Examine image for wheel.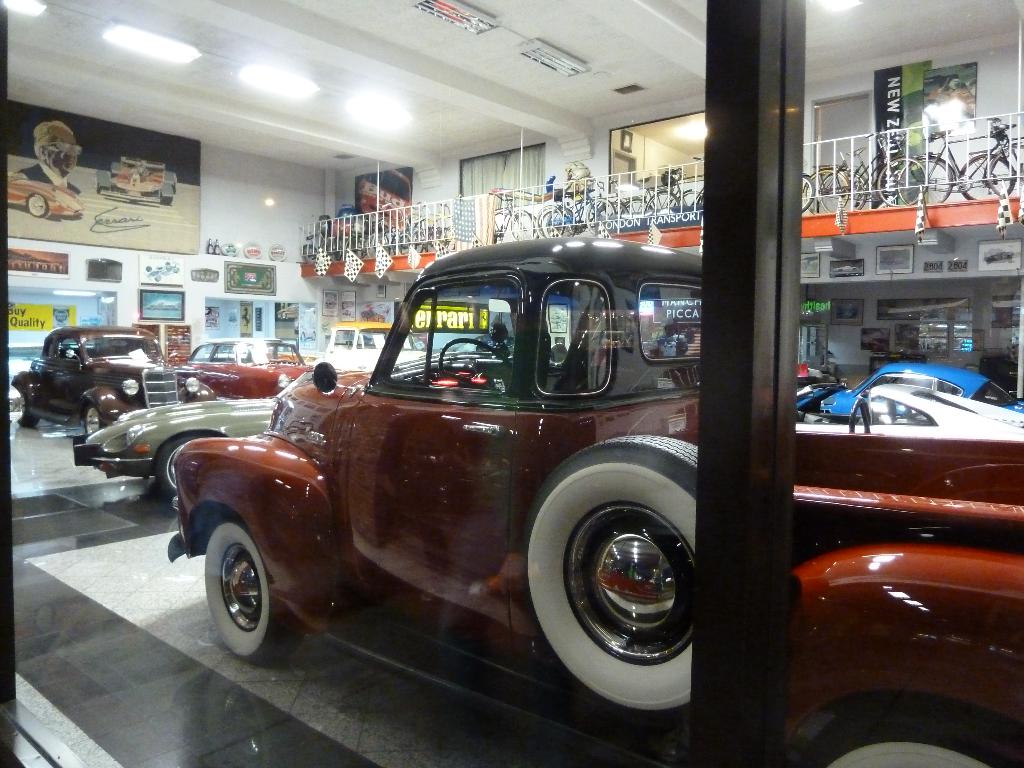
Examination result: [left=26, top=195, right=49, bottom=219].
